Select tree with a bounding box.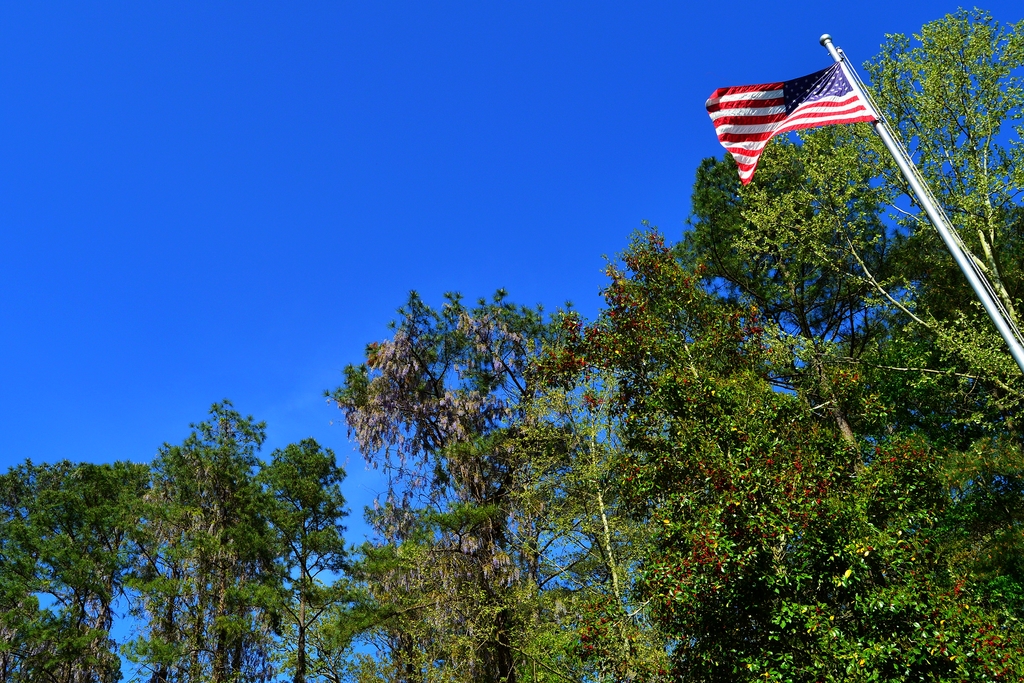
242:439:368:682.
